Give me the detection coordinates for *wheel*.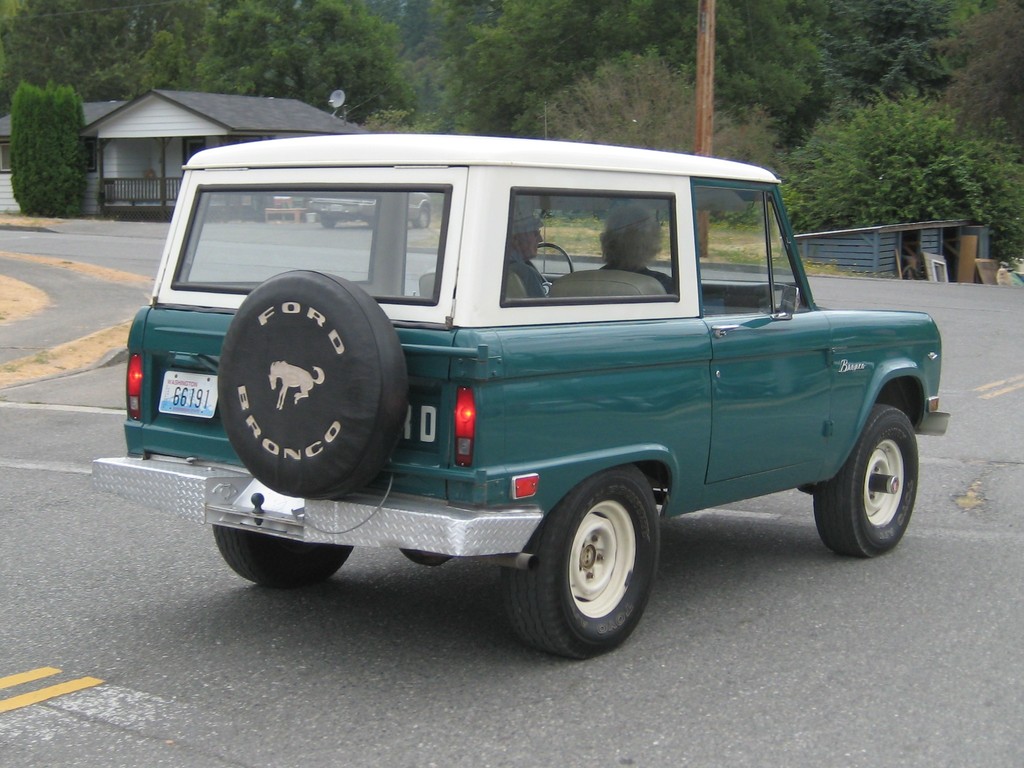
[left=206, top=526, right=355, bottom=593].
